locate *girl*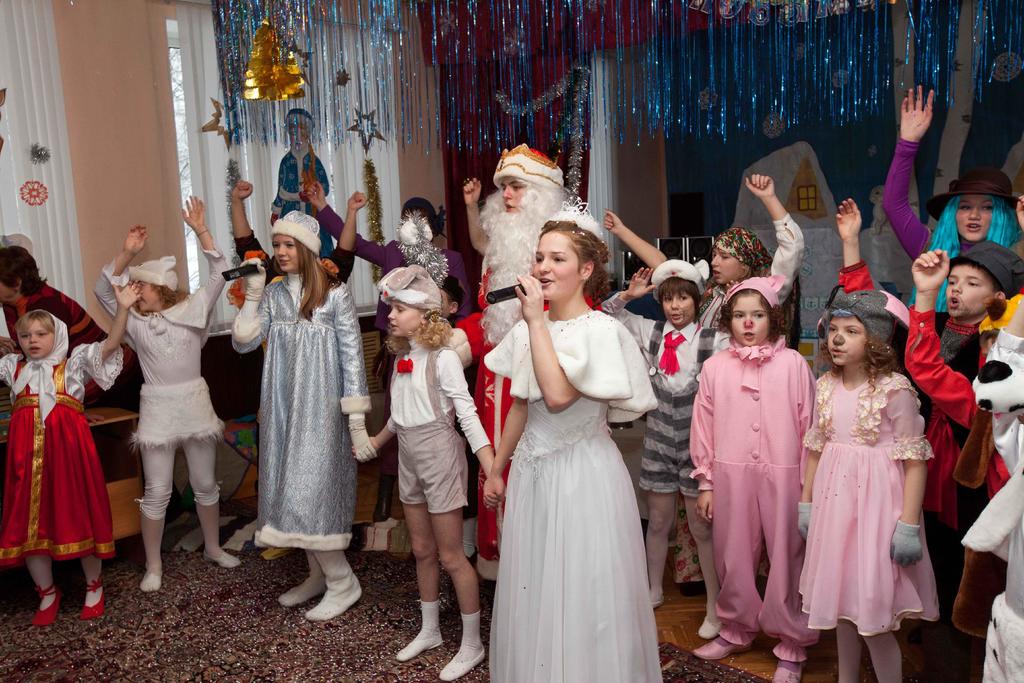
<bbox>483, 217, 661, 680</bbox>
